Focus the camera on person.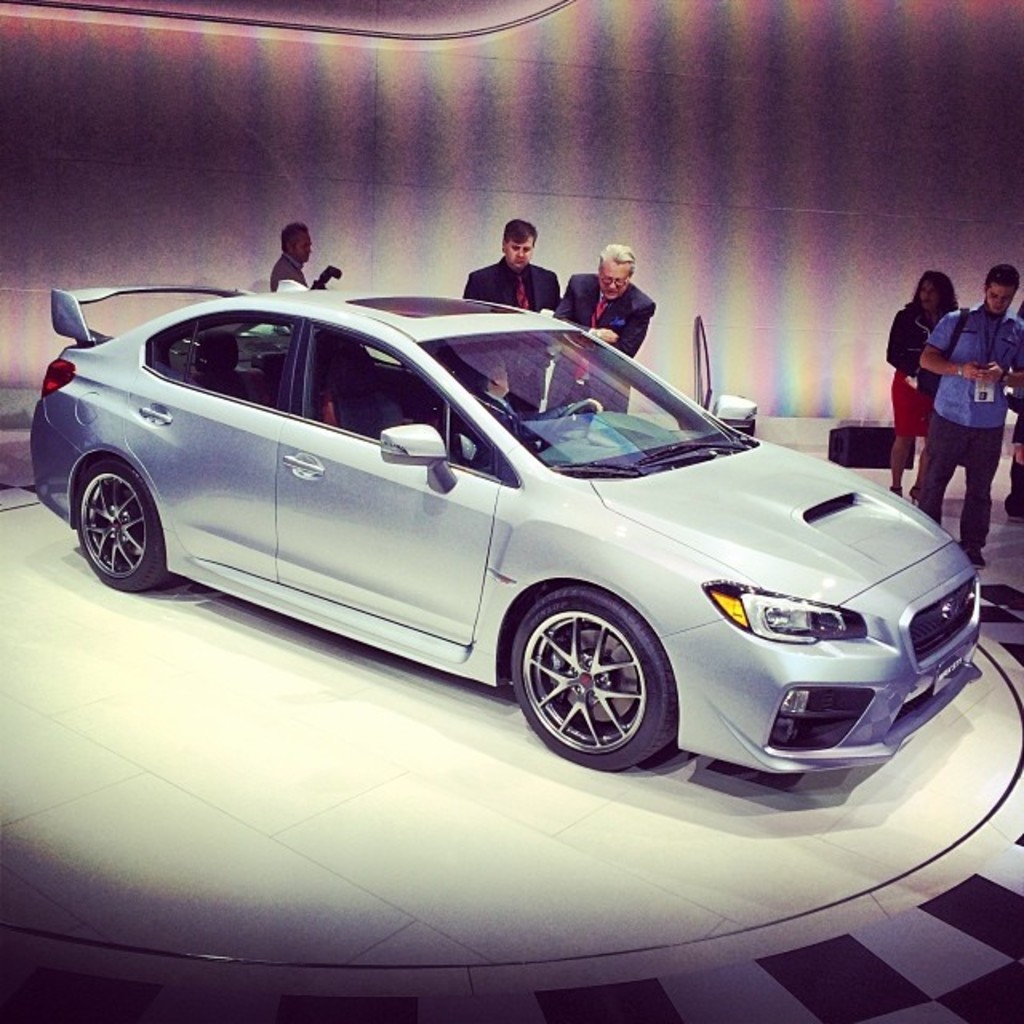
Focus region: [left=467, top=358, right=522, bottom=424].
